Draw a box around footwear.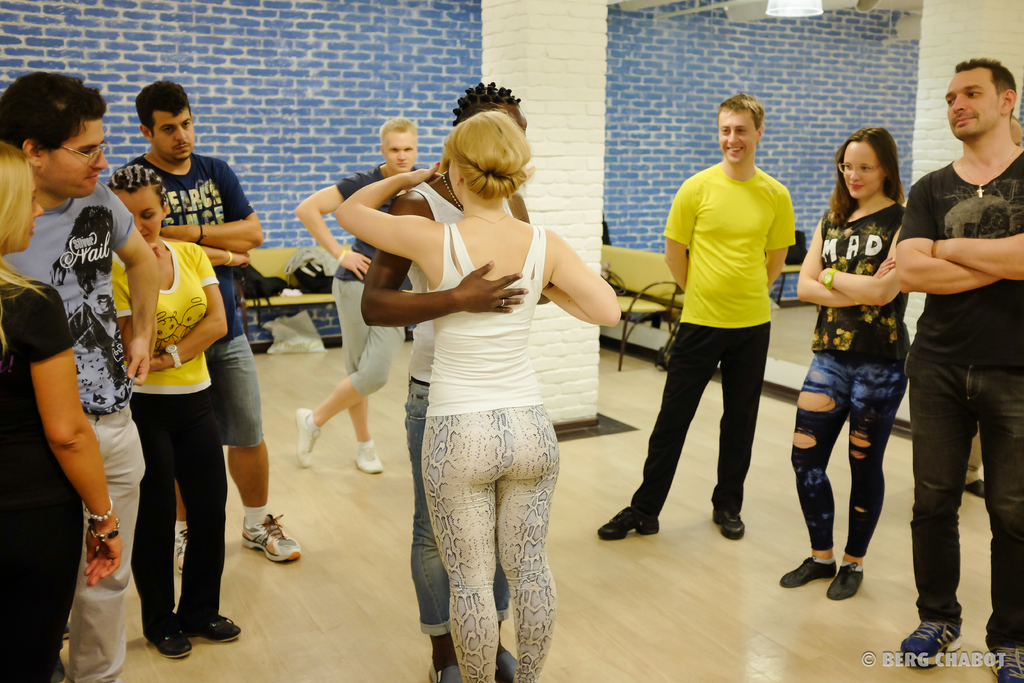
bbox=[712, 506, 746, 541].
